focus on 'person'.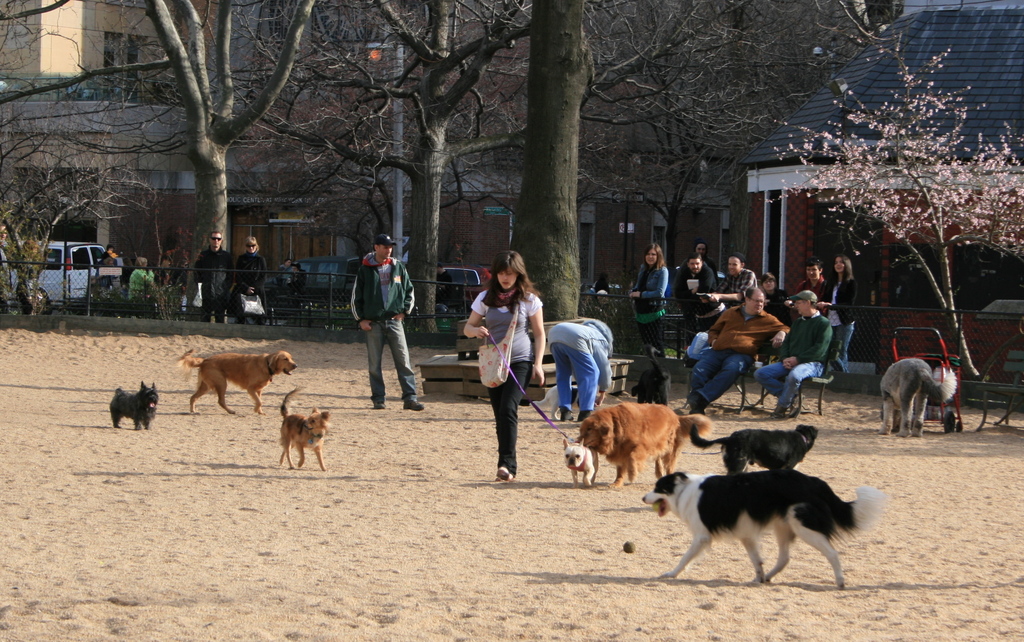
Focused at (x1=753, y1=289, x2=831, y2=416).
